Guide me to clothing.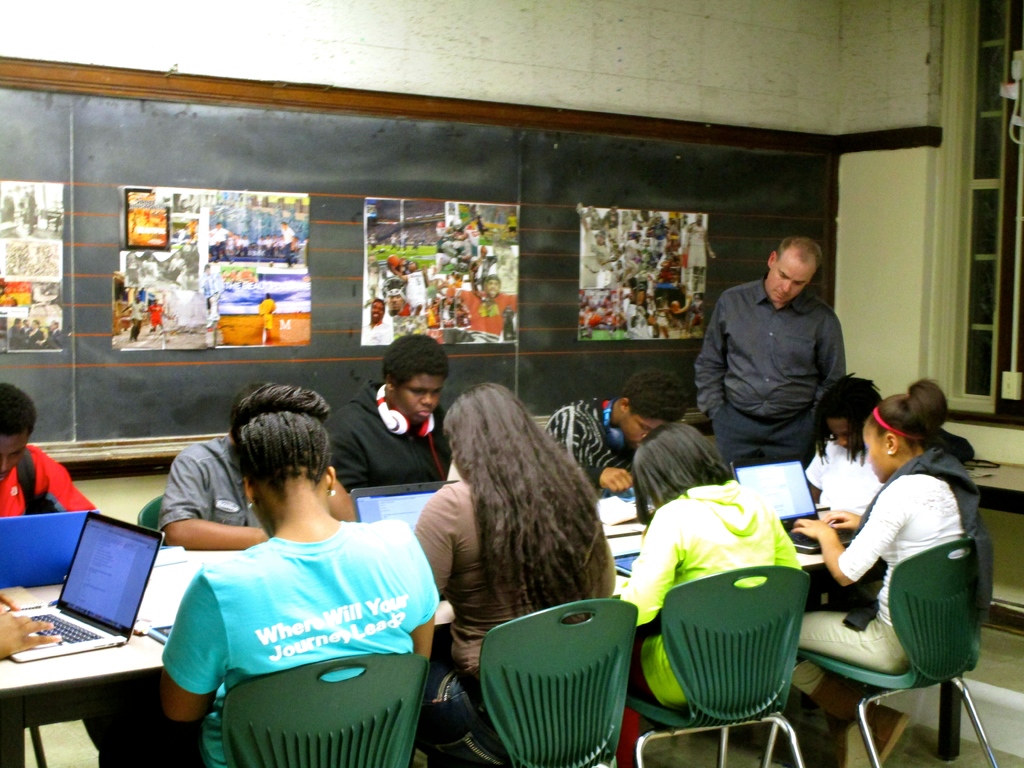
Guidance: select_region(605, 478, 801, 710).
